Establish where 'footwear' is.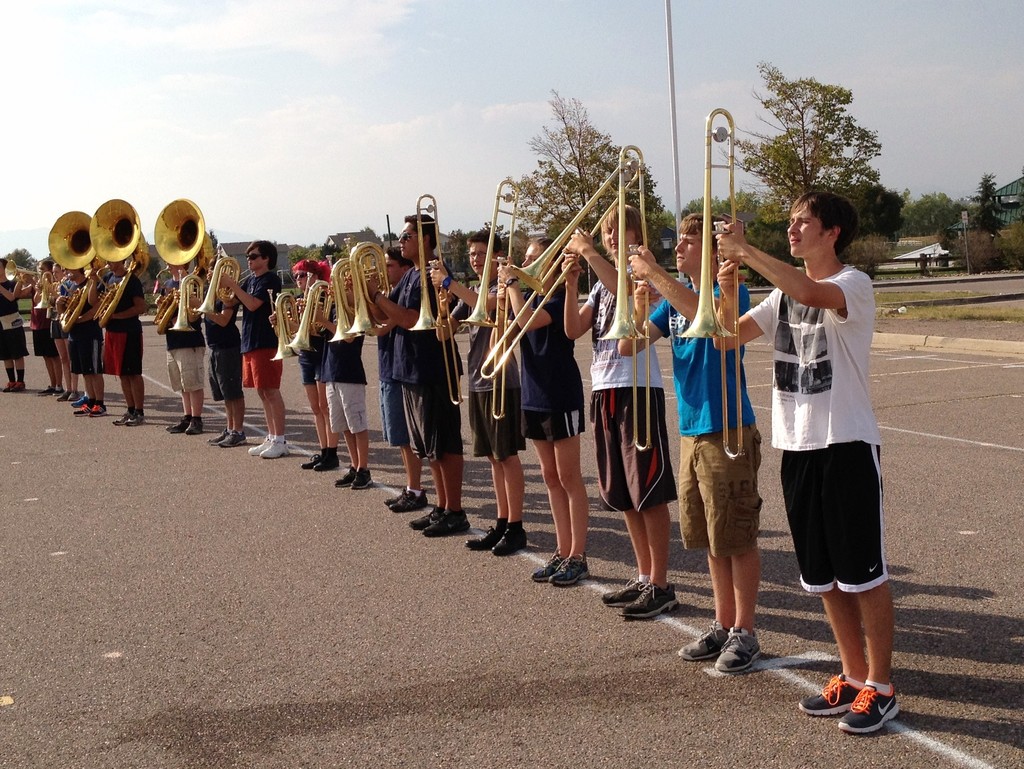
Established at left=460, top=518, right=506, bottom=550.
